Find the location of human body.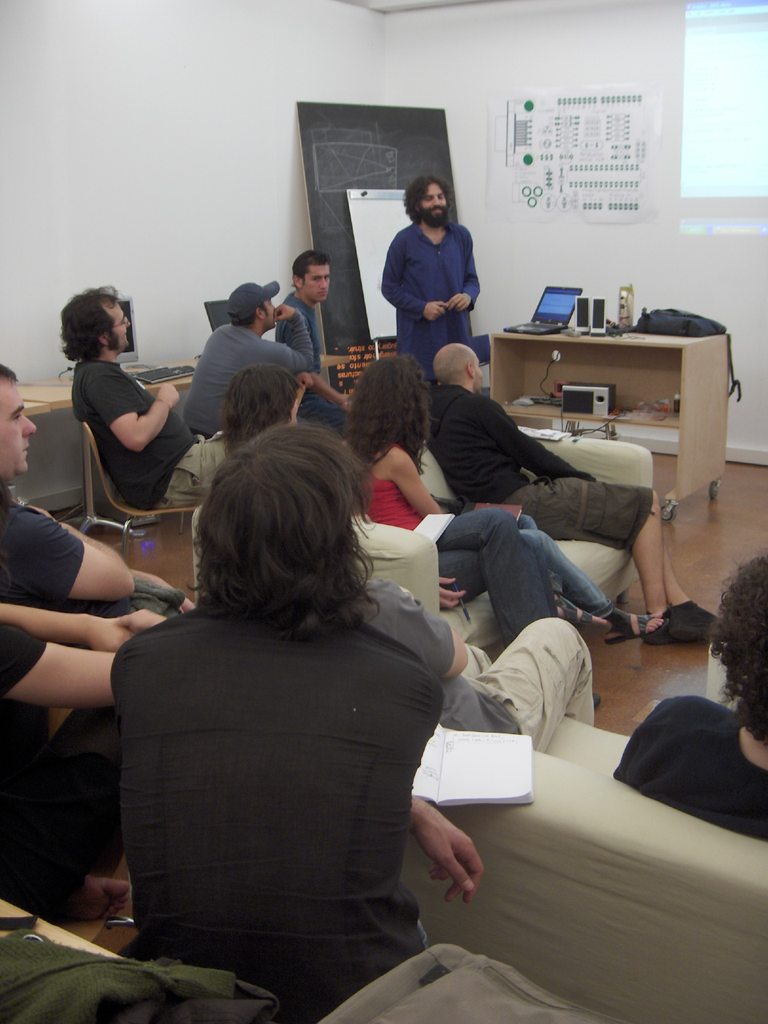
Location: x1=0 y1=478 x2=191 y2=621.
